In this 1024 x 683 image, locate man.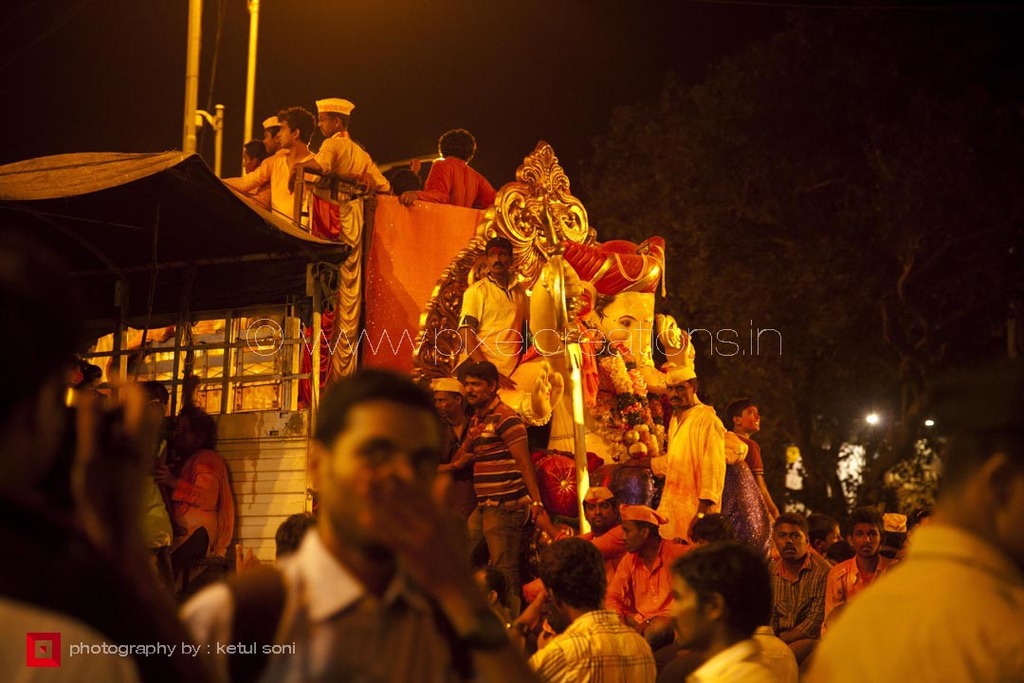
Bounding box: <region>216, 105, 314, 229</region>.
